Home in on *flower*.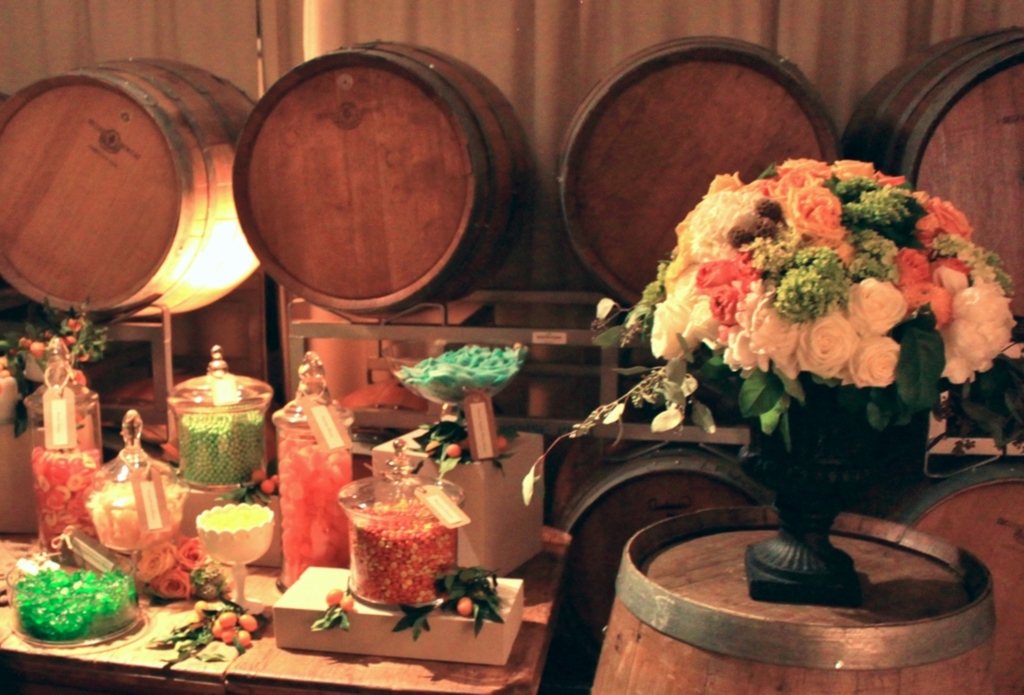
Homed in at (x1=132, y1=539, x2=181, y2=588).
